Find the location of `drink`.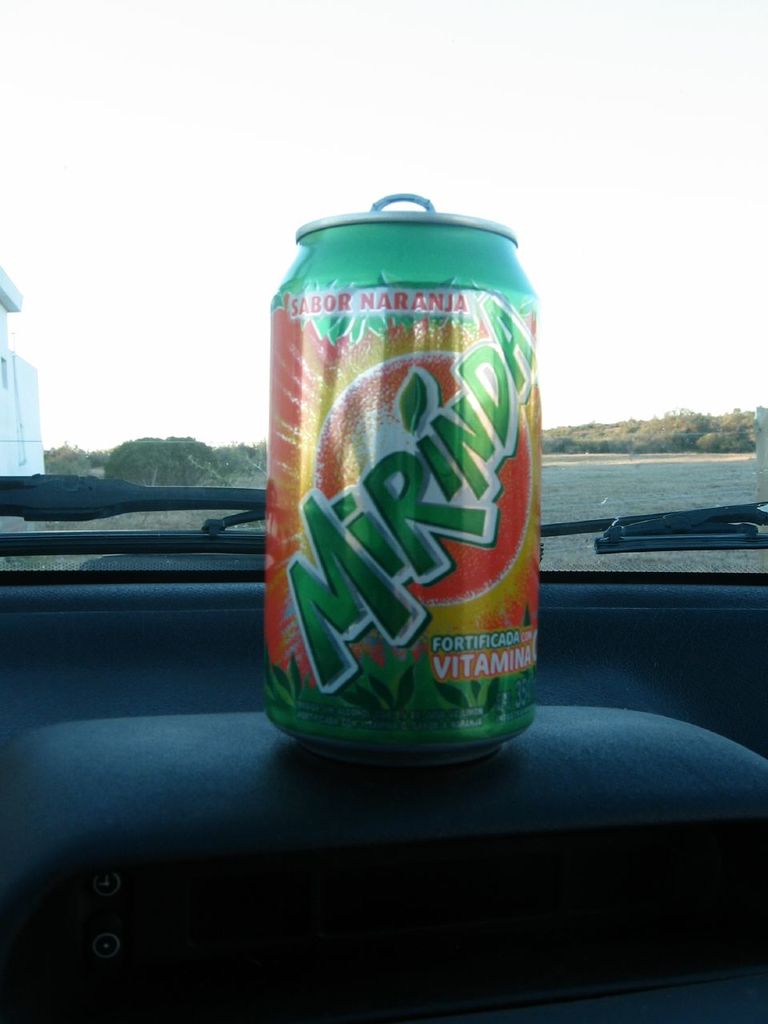
Location: [left=263, top=166, right=548, bottom=781].
